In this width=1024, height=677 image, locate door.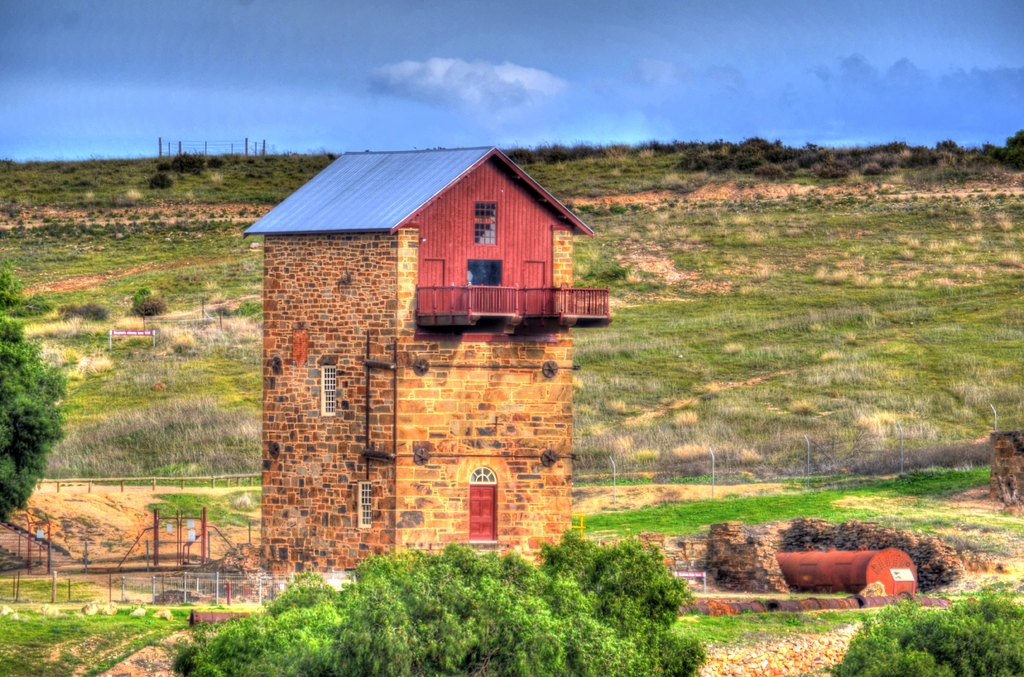
Bounding box: [left=465, top=483, right=496, bottom=543].
